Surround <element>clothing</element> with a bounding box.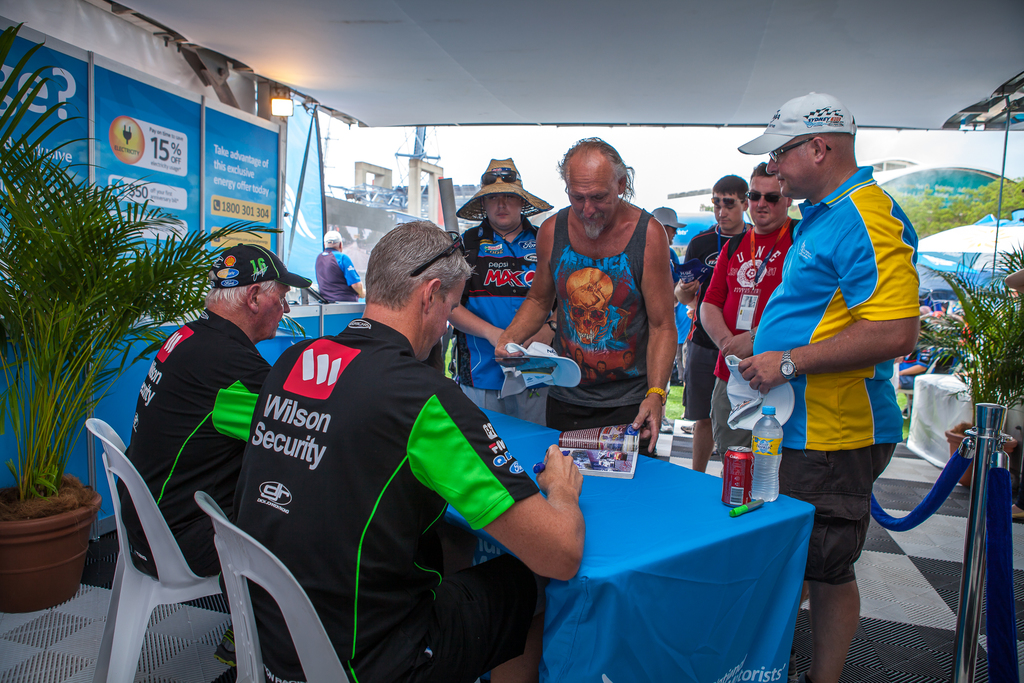
{"left": 120, "top": 309, "right": 279, "bottom": 578}.
